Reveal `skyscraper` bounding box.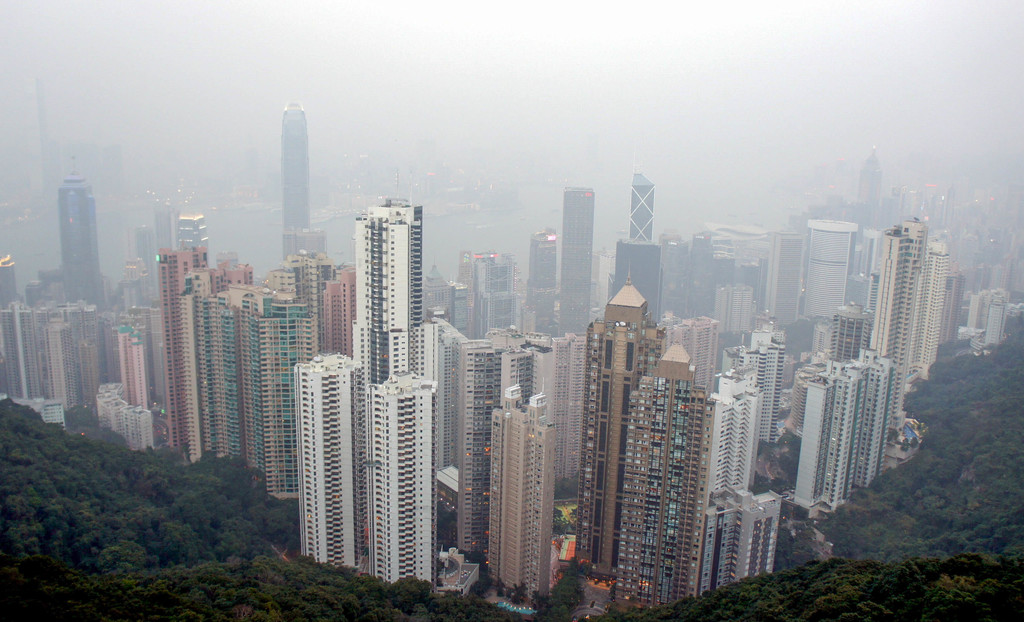
Revealed: locate(557, 188, 598, 341).
